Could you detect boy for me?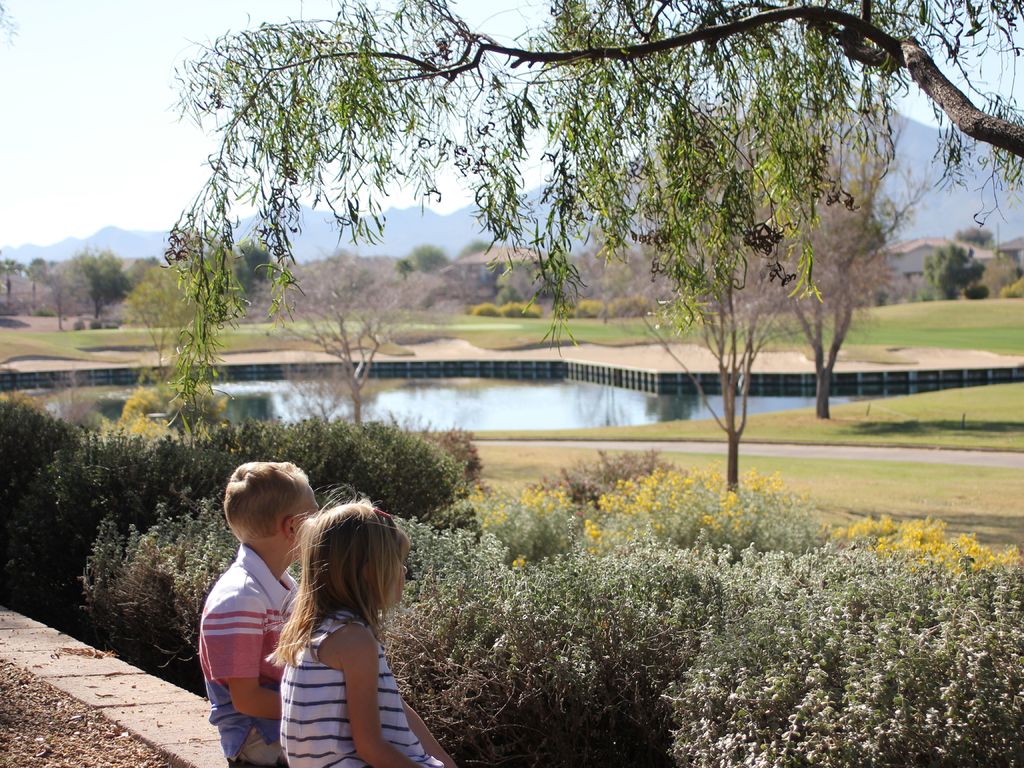
Detection result: (182,458,326,738).
